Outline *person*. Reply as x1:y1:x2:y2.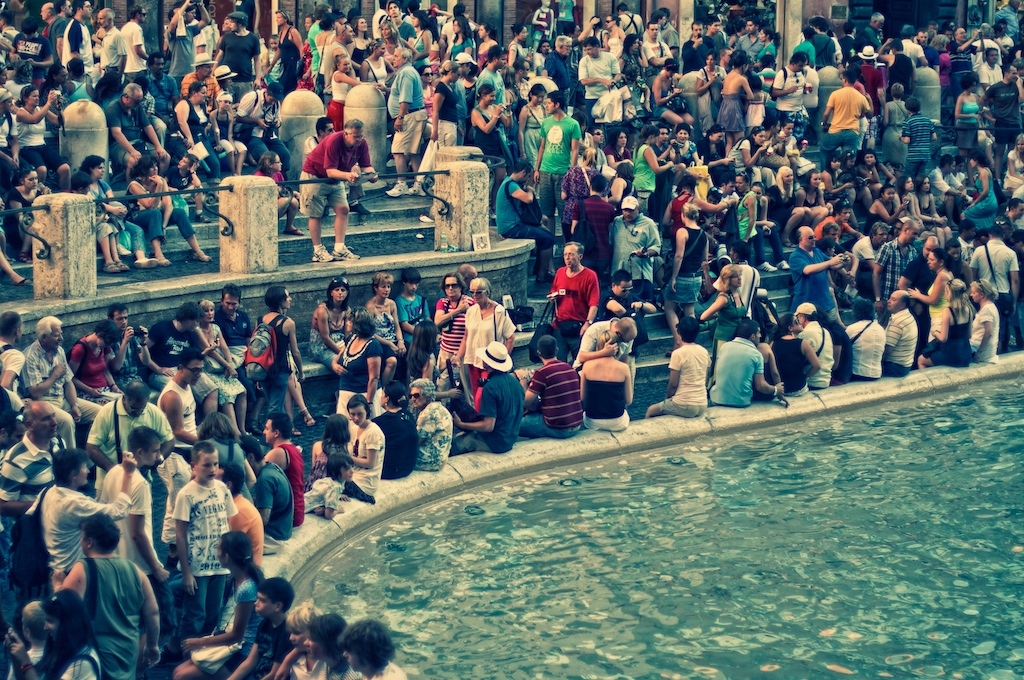
297:446:356:520.
